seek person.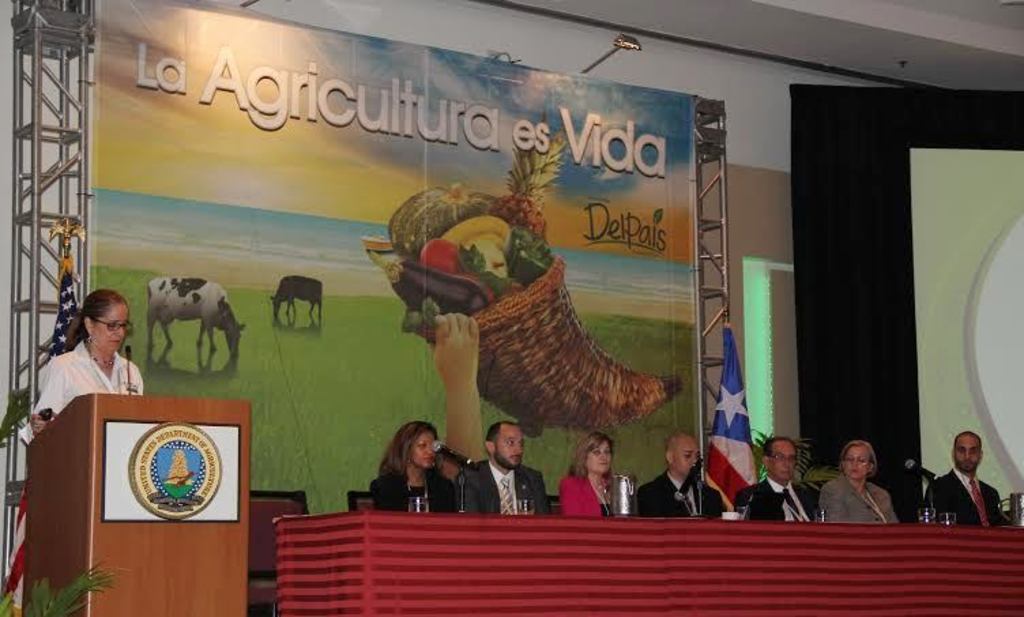
pyautogui.locateOnScreen(35, 282, 133, 426).
